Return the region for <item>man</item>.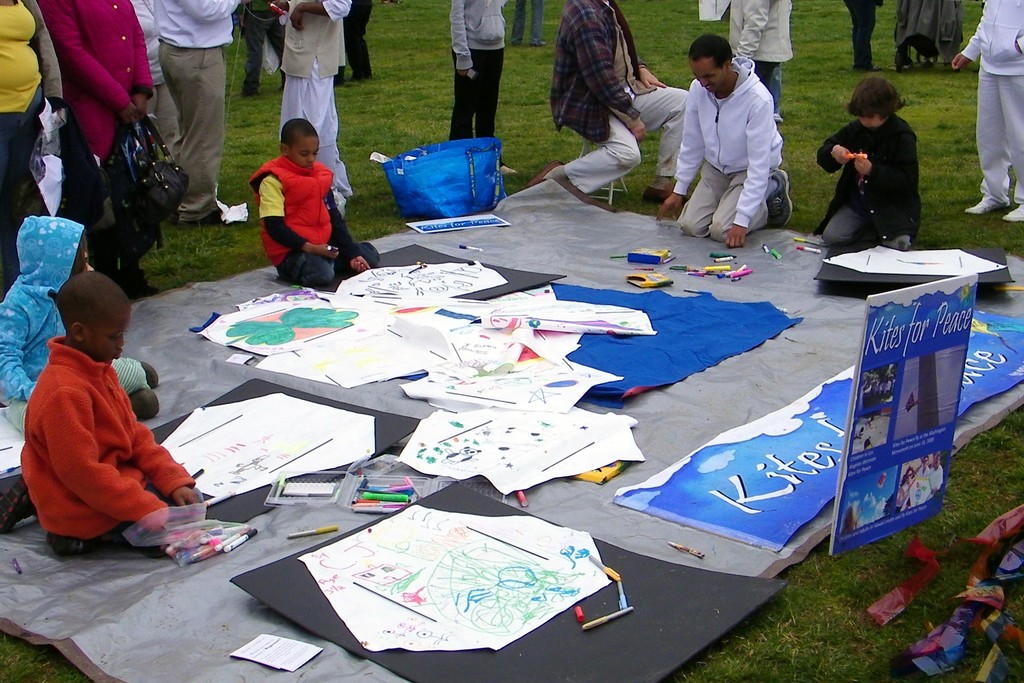
crop(264, 0, 351, 217).
